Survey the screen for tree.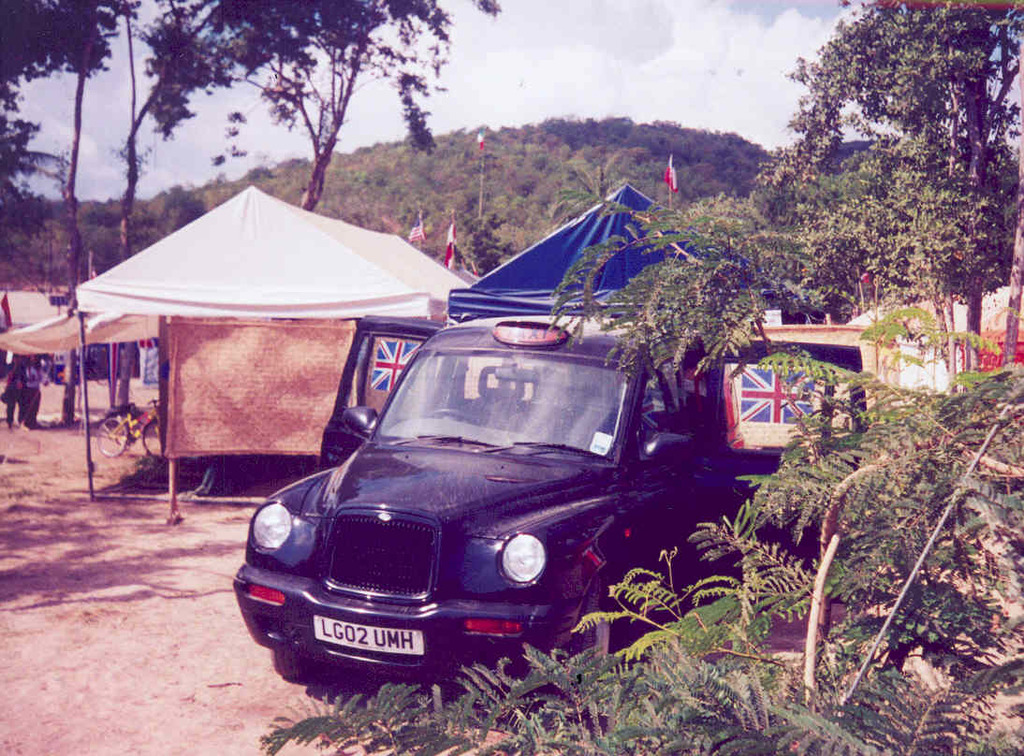
Survey found: x1=259, y1=363, x2=1023, y2=753.
